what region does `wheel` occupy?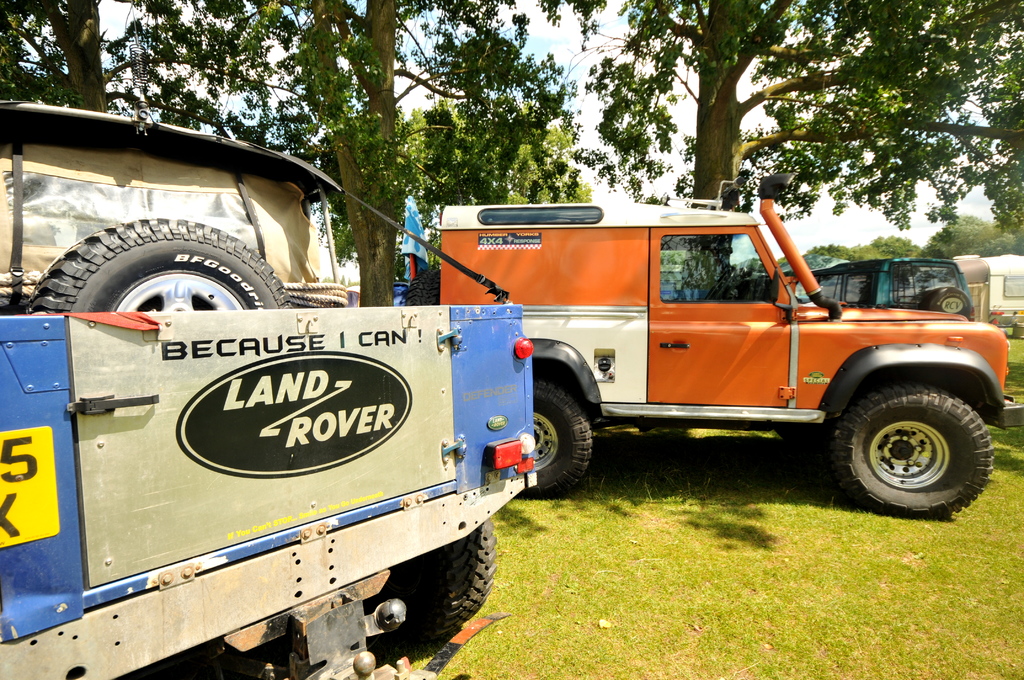
508 376 584 492.
